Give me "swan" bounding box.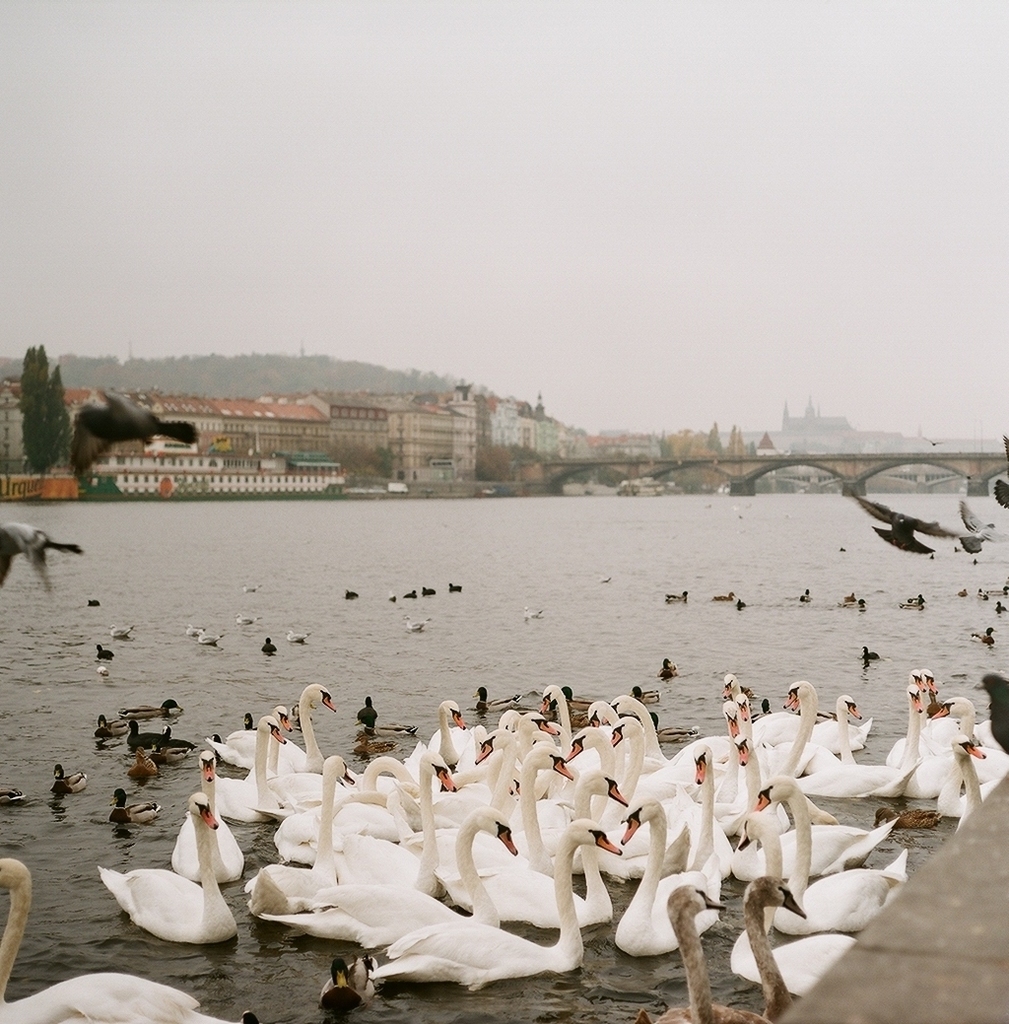
detection(150, 742, 188, 767).
